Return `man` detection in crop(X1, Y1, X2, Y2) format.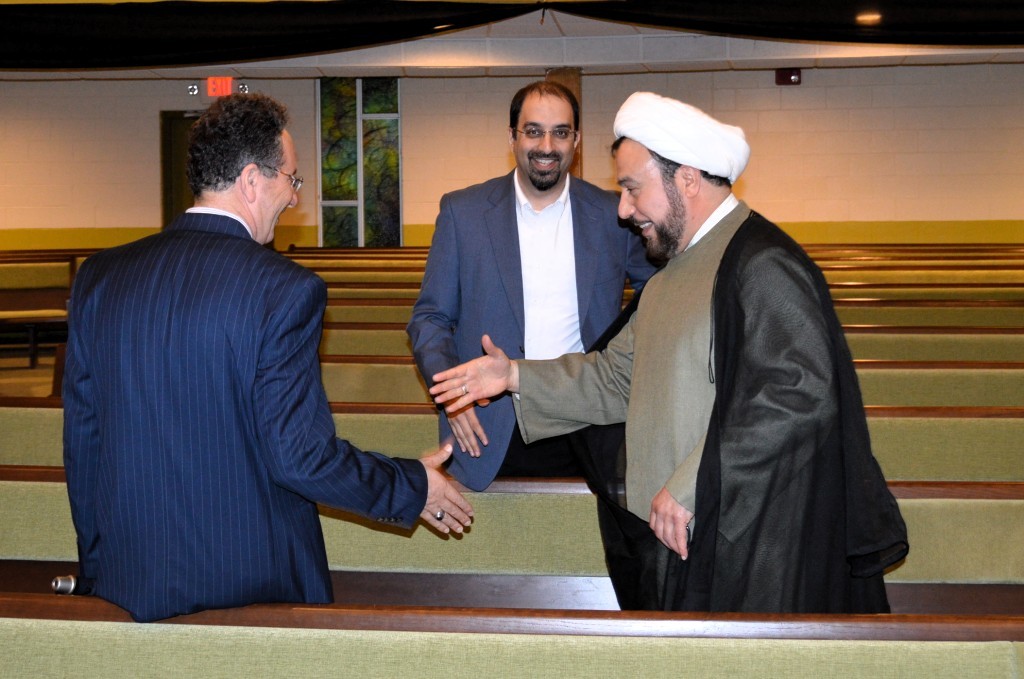
crop(56, 89, 475, 633).
